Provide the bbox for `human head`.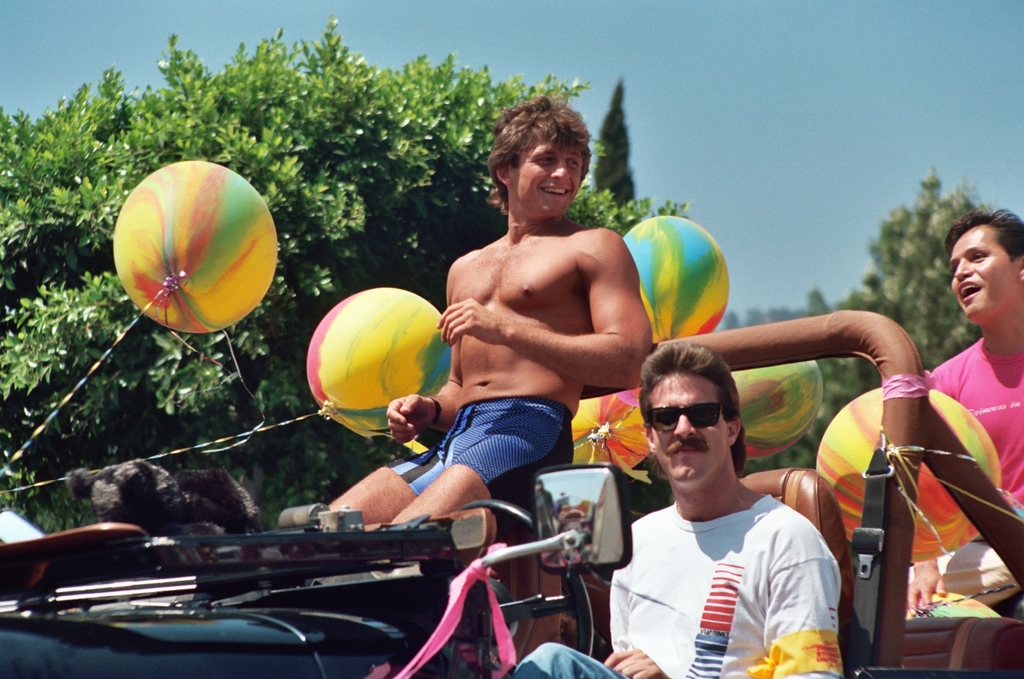
select_region(485, 97, 601, 227).
